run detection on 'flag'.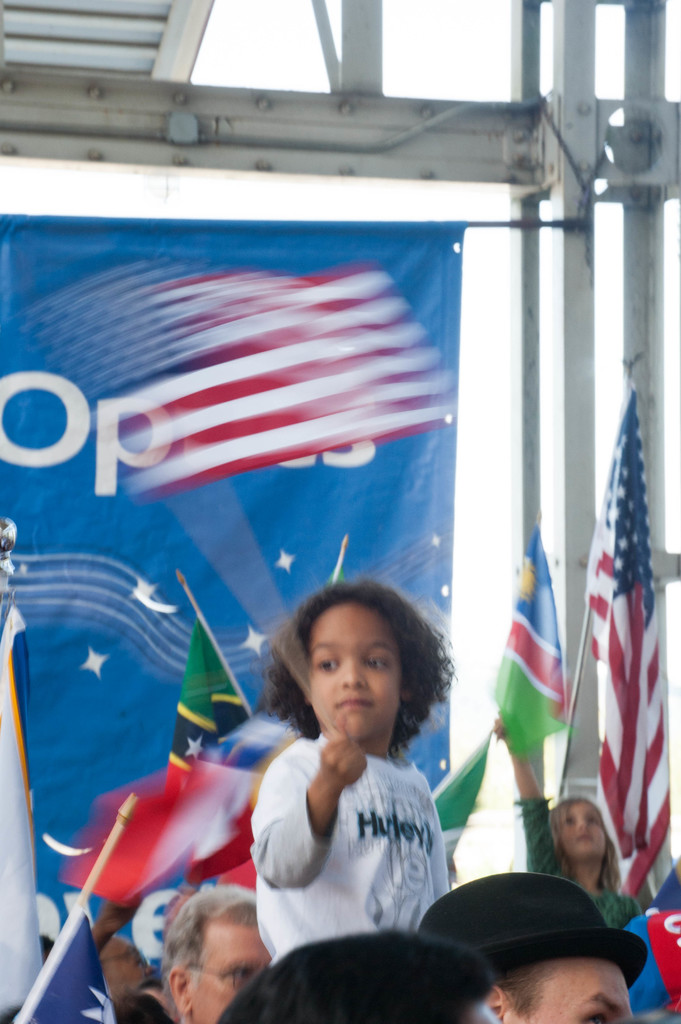
Result: rect(601, 376, 680, 879).
